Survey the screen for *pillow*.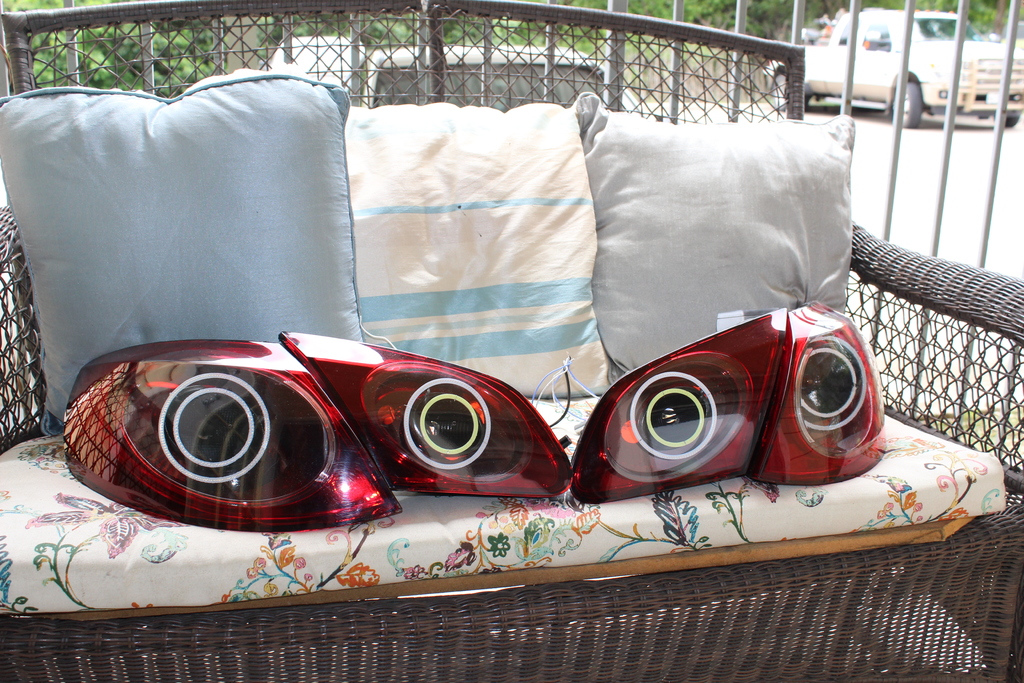
Survey found: [339,99,611,416].
